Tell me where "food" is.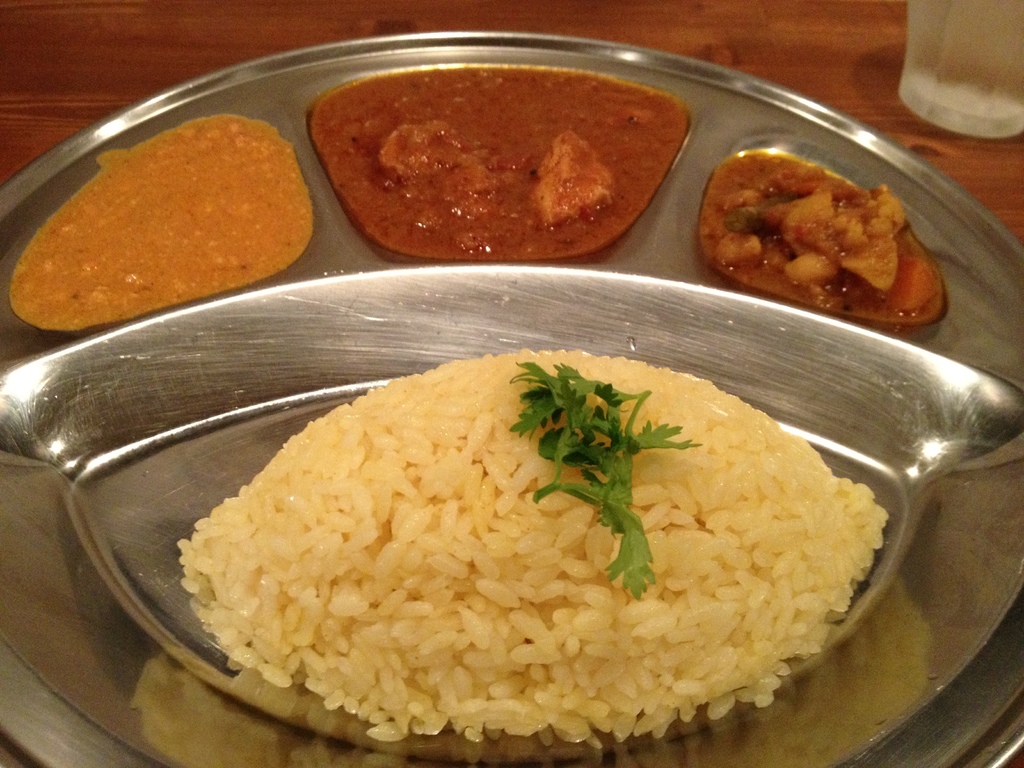
"food" is at rect(303, 65, 689, 273).
